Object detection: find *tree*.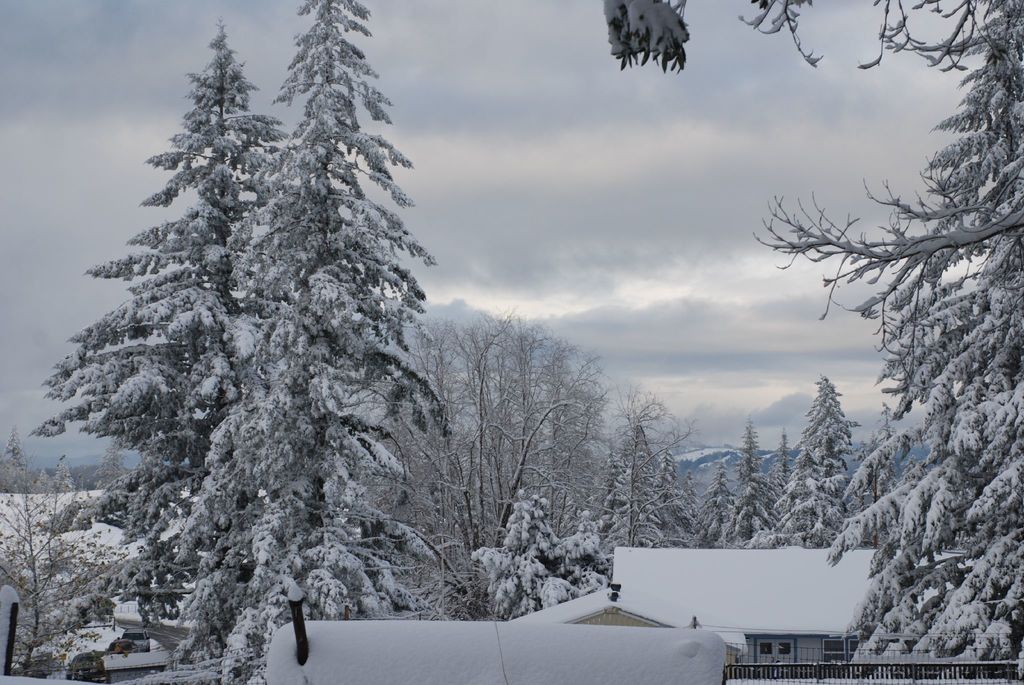
{"left": 614, "top": 379, "right": 677, "bottom": 567}.
